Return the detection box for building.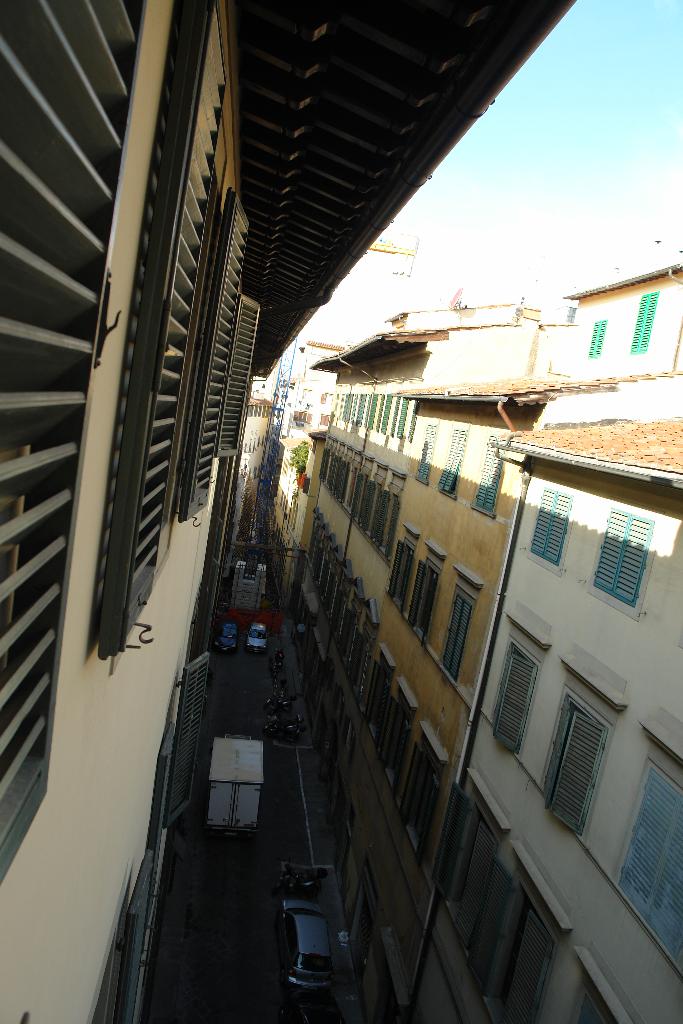
bbox=(0, 0, 575, 1023).
